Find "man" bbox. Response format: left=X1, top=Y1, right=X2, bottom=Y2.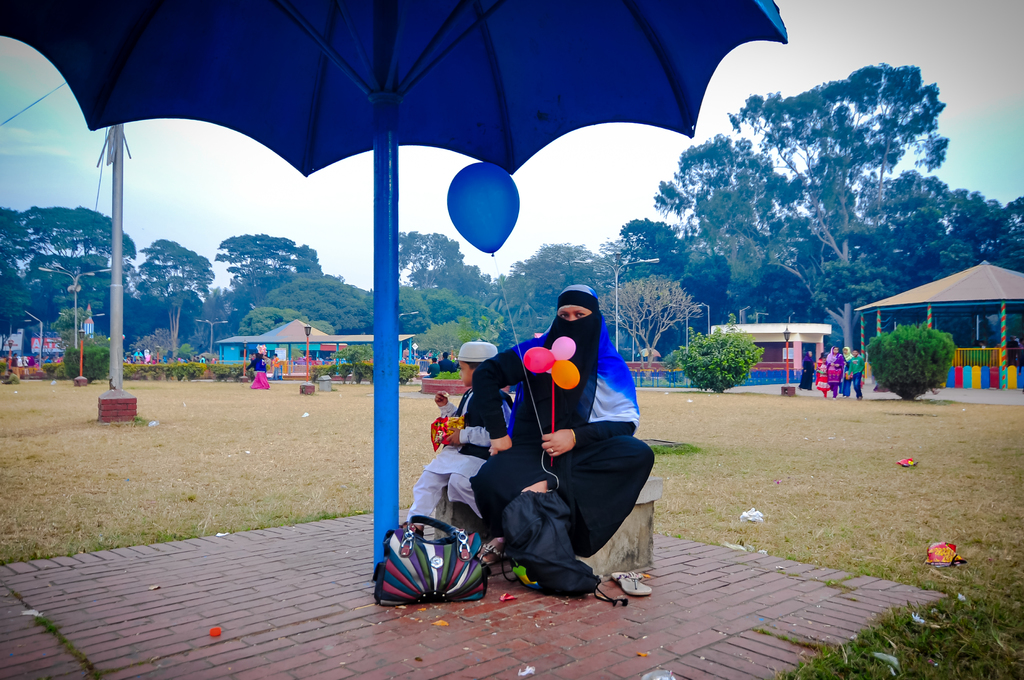
left=436, top=352, right=456, bottom=375.
